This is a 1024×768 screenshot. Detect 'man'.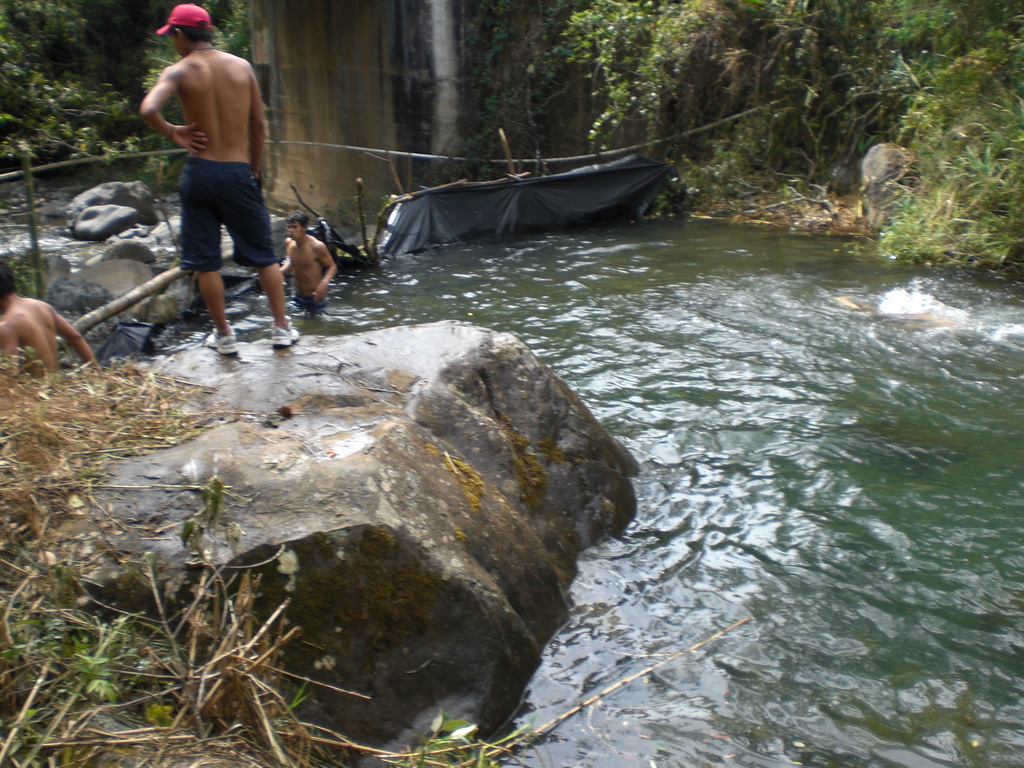
l=0, t=295, r=100, b=381.
